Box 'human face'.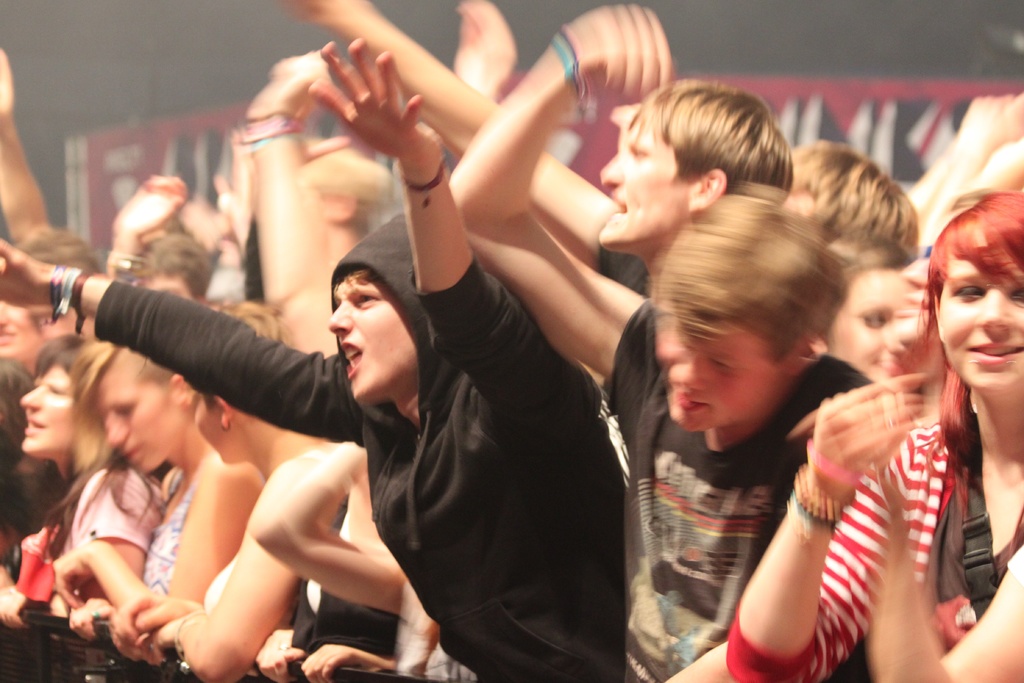
594 113 692 250.
